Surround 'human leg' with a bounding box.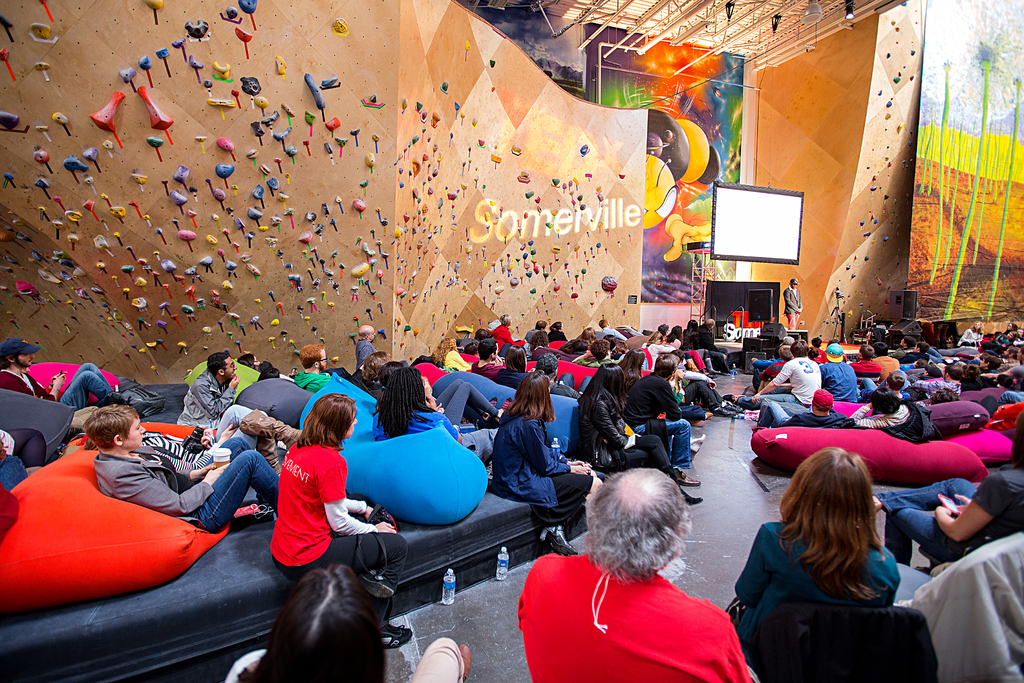
(224,398,276,422).
